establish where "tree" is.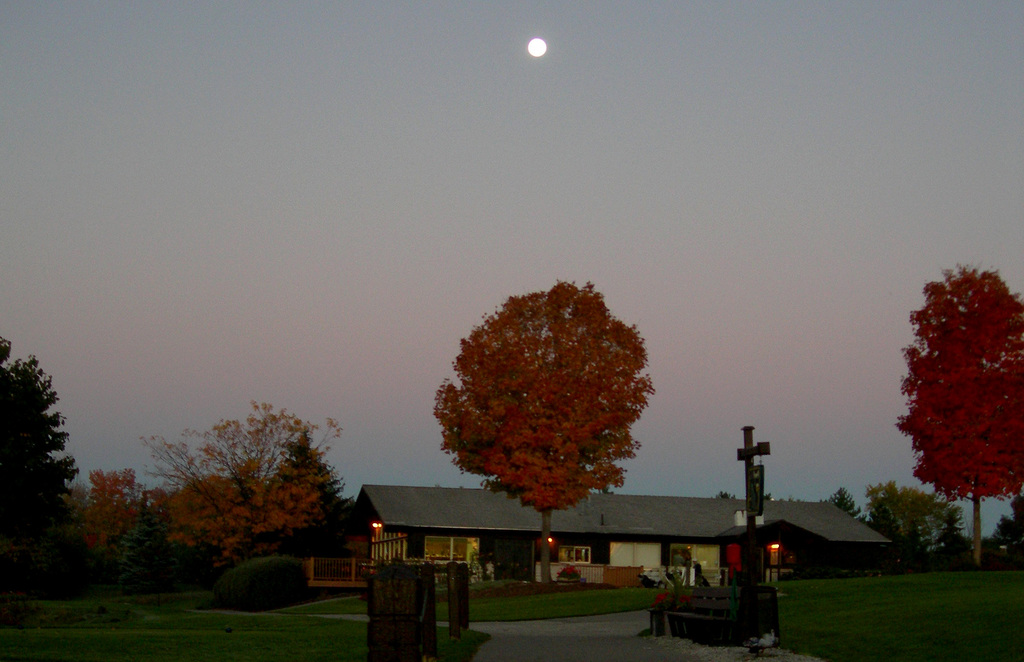
Established at box=[812, 488, 871, 529].
